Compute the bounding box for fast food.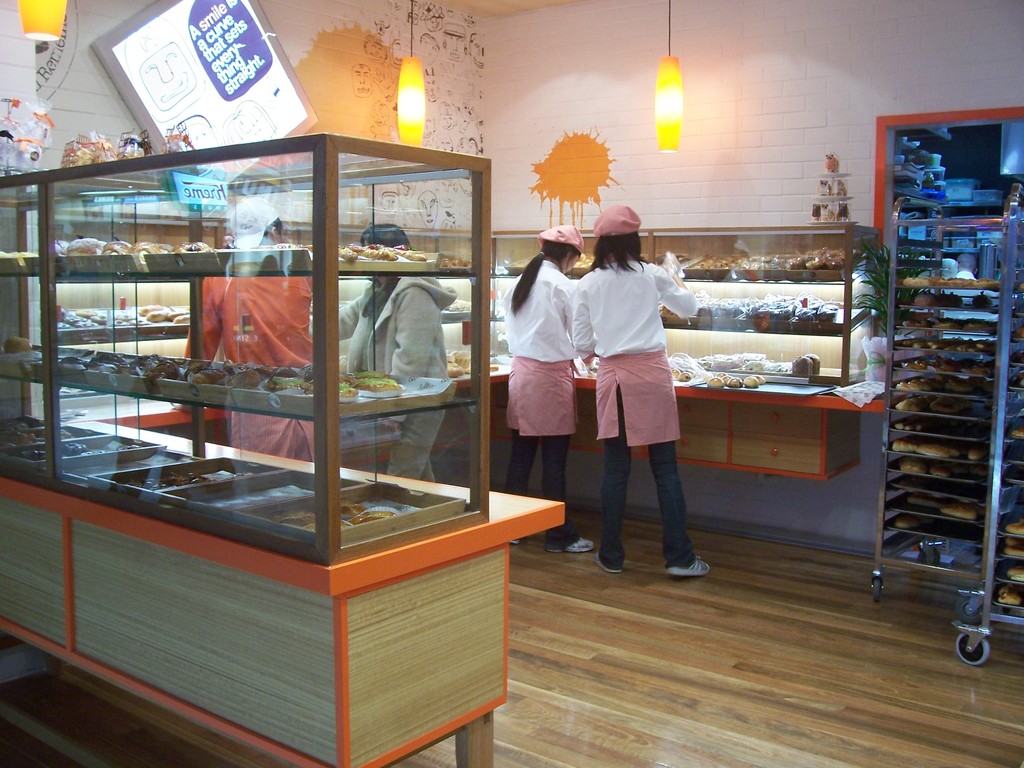
rect(0, 435, 42, 451).
